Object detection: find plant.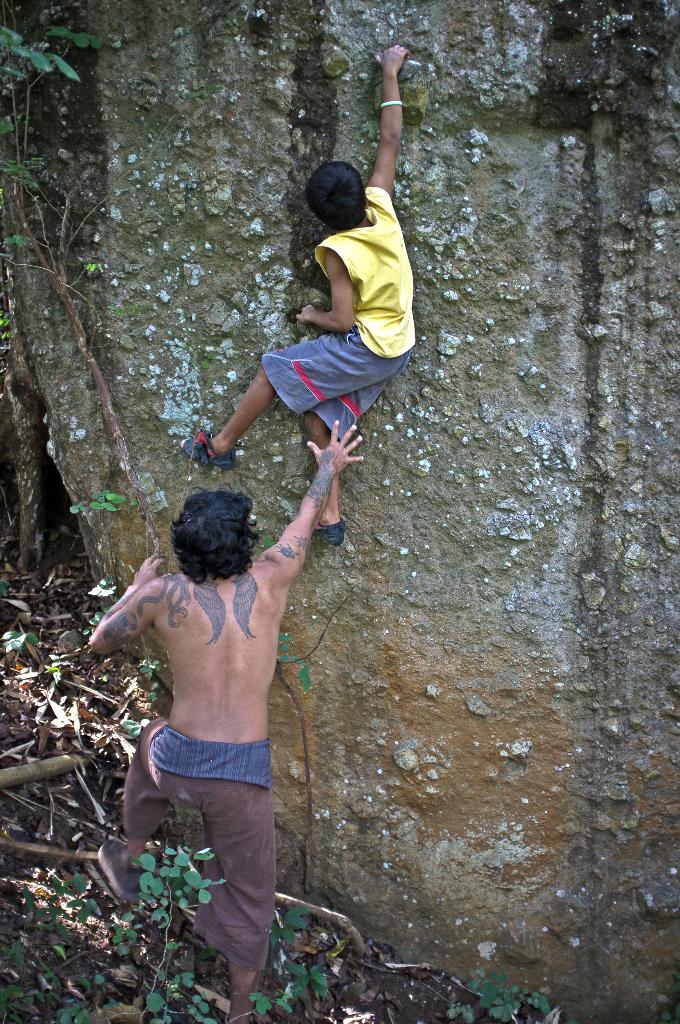
bbox=(53, 869, 144, 961).
